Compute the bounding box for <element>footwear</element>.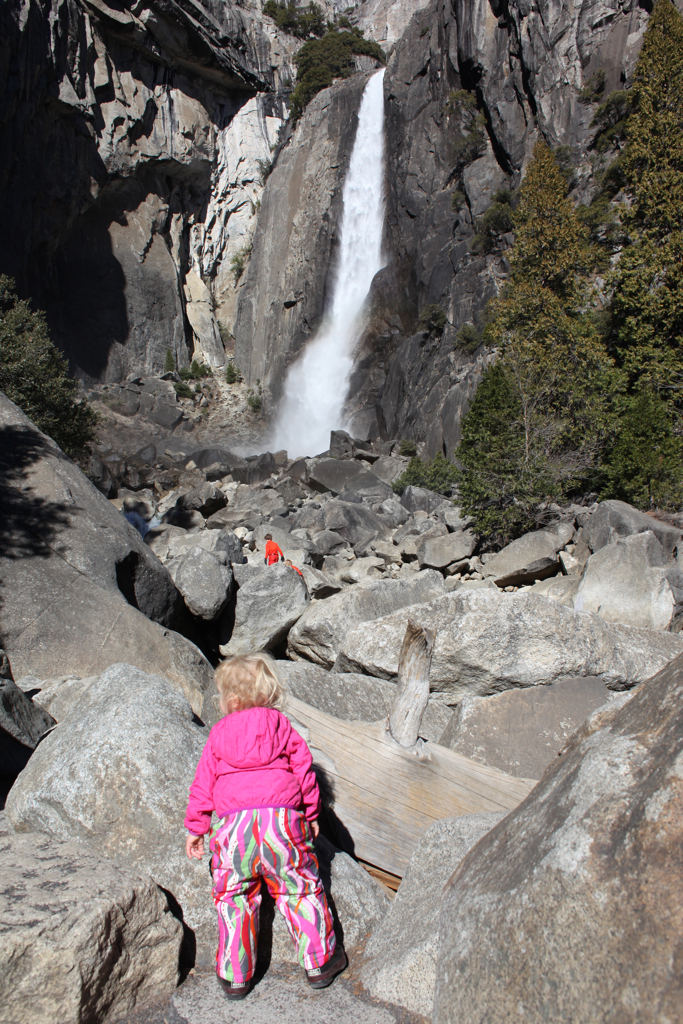
pyautogui.locateOnScreen(214, 968, 252, 1007).
